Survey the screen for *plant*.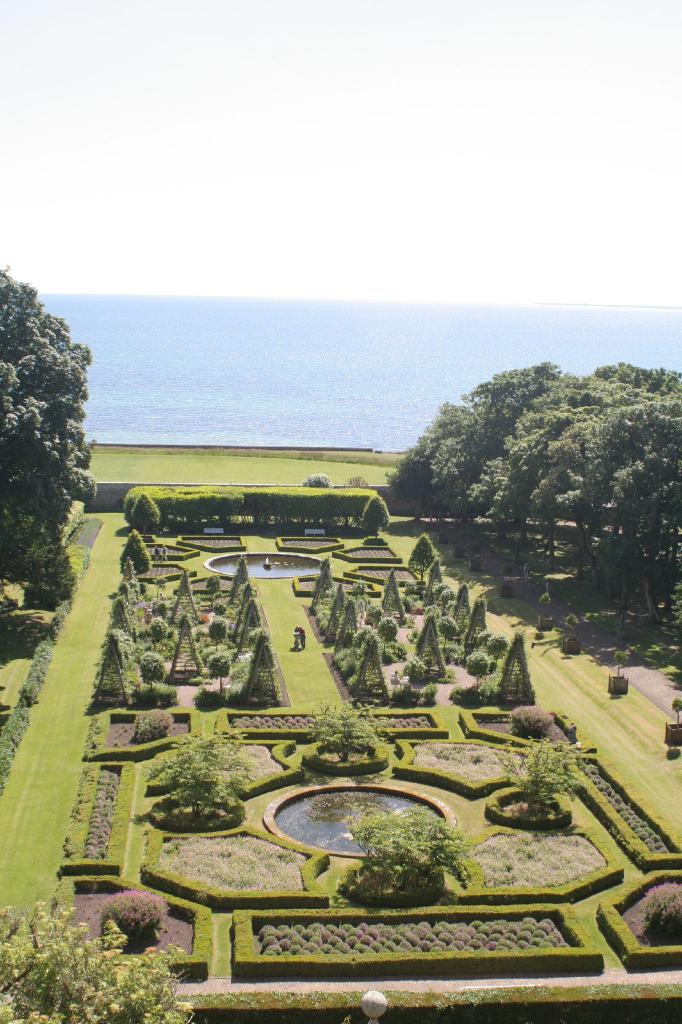
Survey found: select_region(0, 271, 93, 611).
